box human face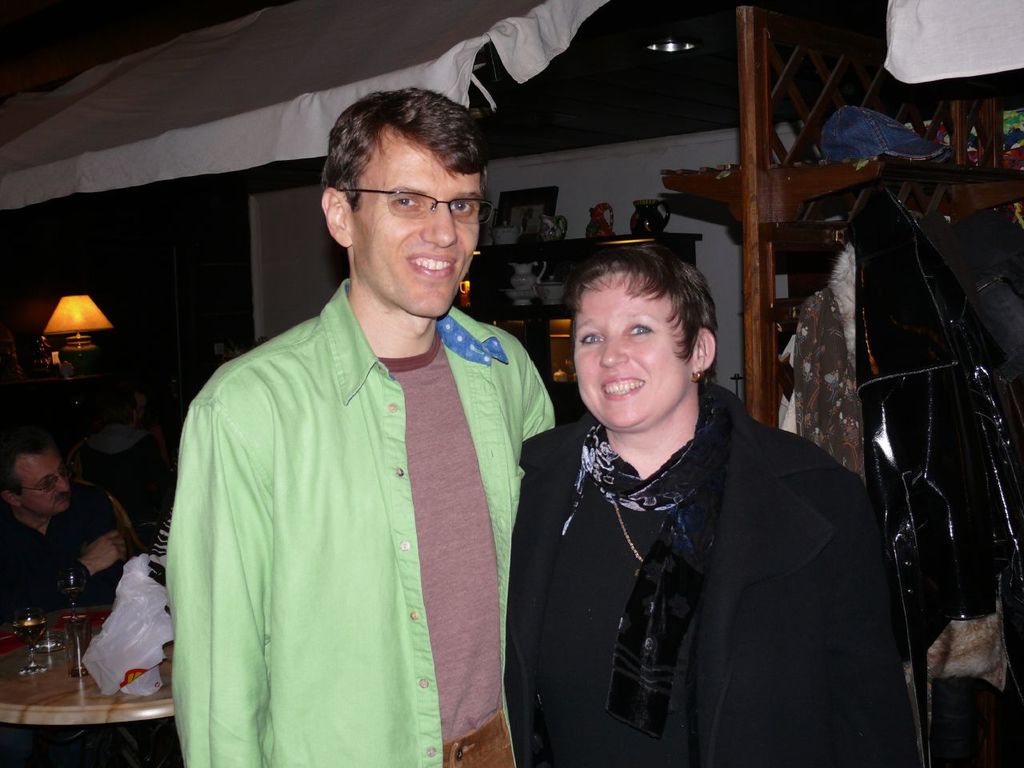
locate(25, 452, 70, 516)
